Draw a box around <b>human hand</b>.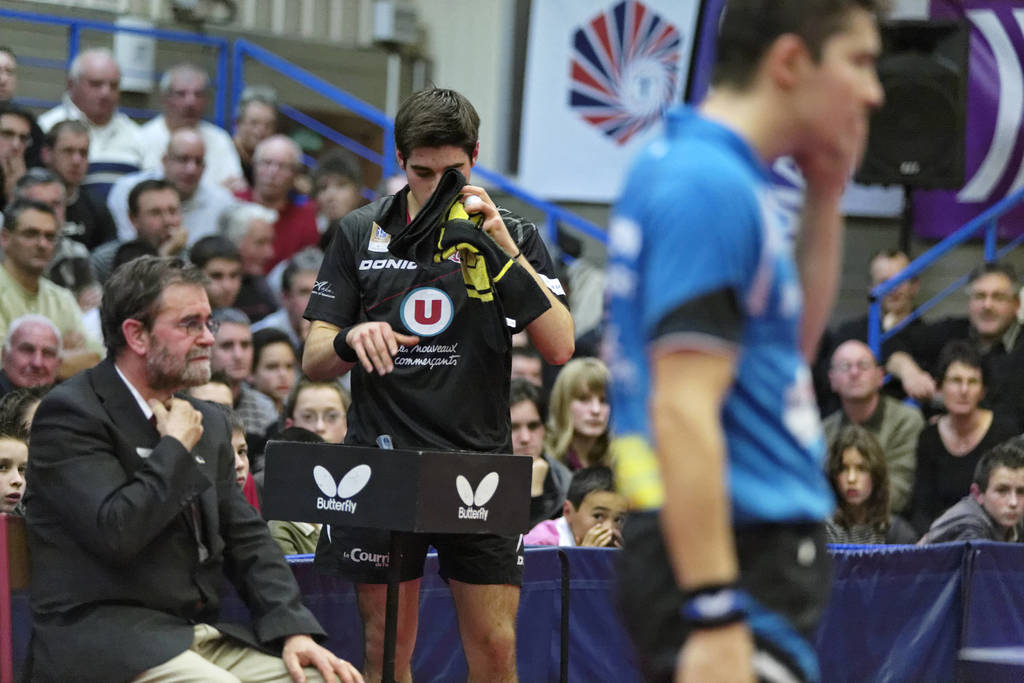
box(610, 527, 624, 552).
